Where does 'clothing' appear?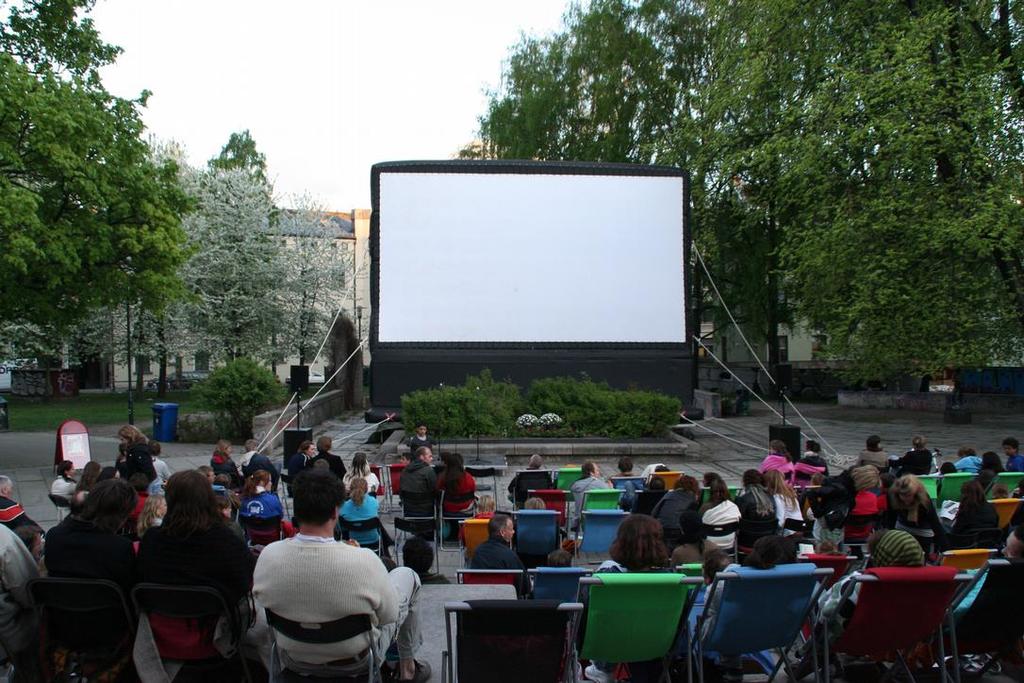
Appears at <region>31, 521, 166, 681</region>.
